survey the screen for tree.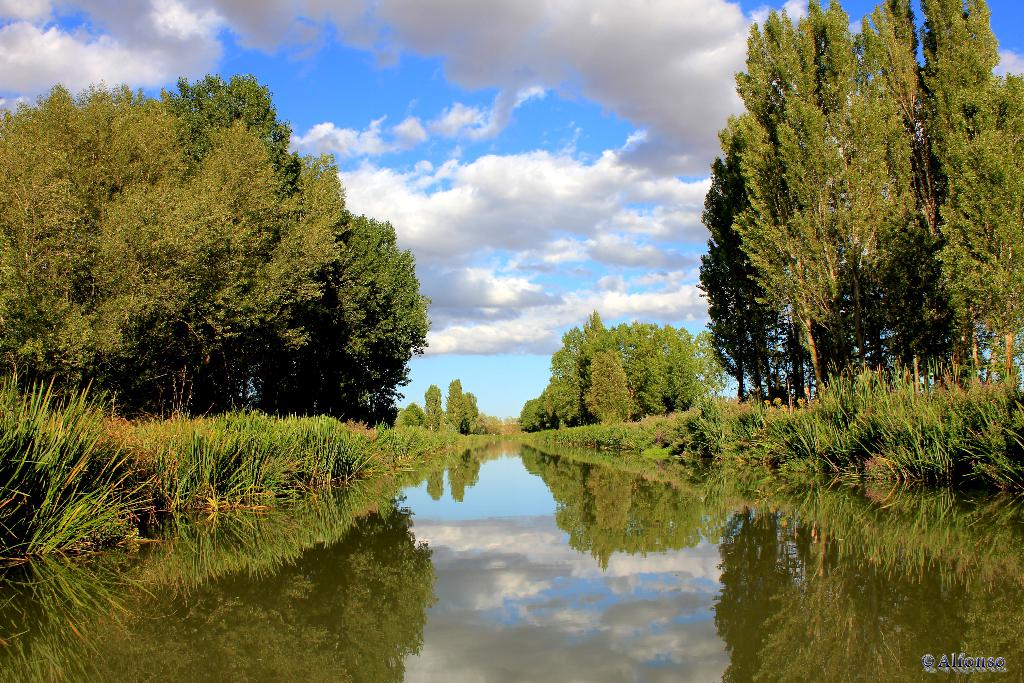
Survey found: 225:206:430:420.
